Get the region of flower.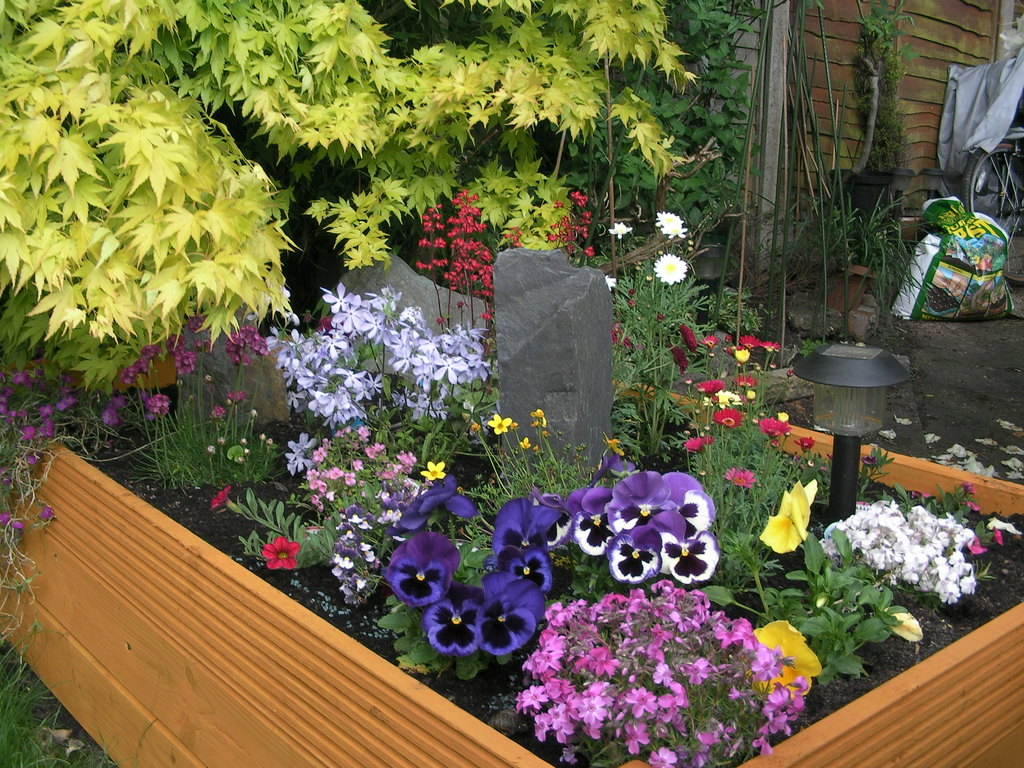
756,416,794,440.
